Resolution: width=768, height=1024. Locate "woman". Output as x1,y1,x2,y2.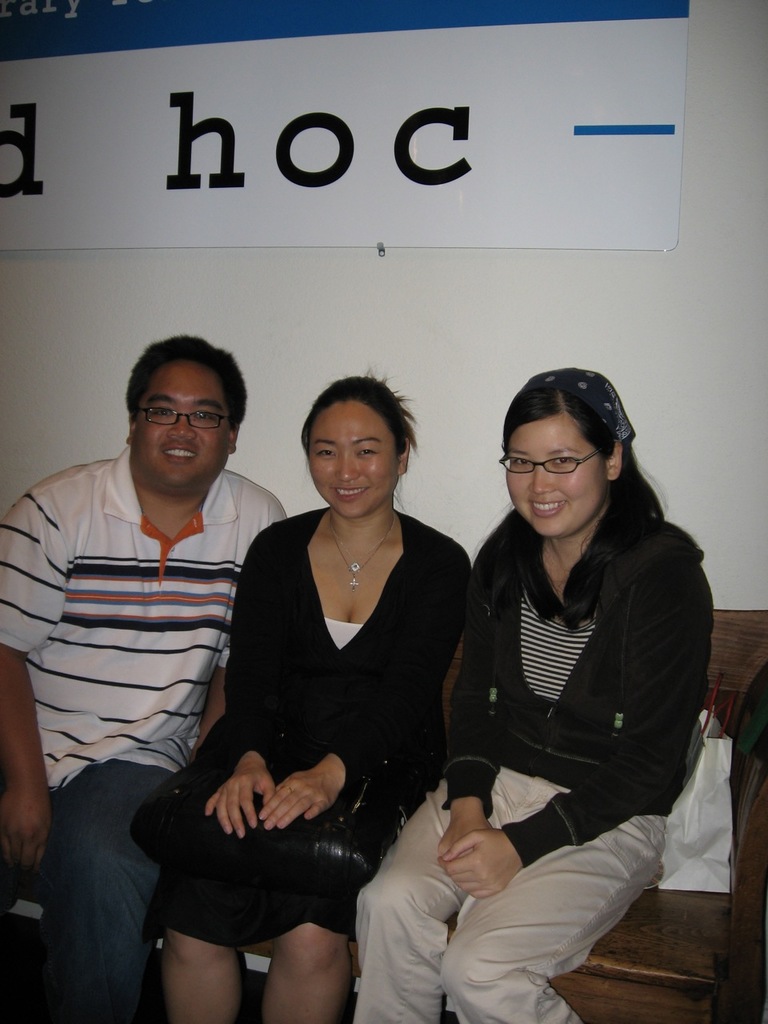
142,373,467,1023.
